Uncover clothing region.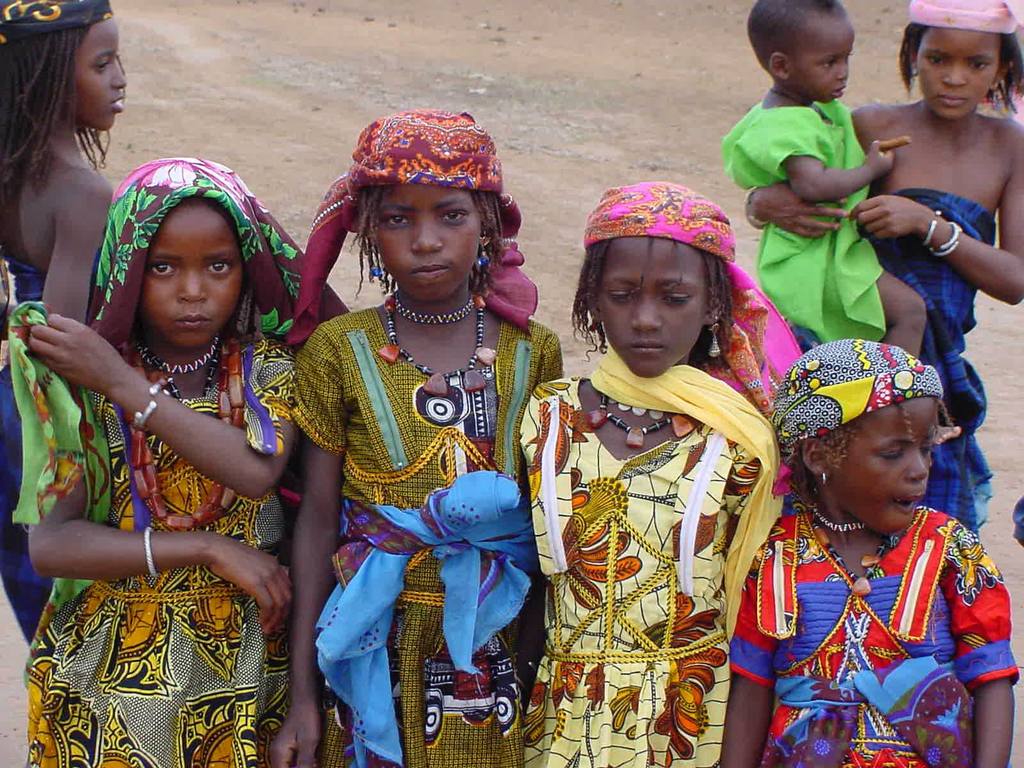
Uncovered: [x1=518, y1=177, x2=801, y2=767].
